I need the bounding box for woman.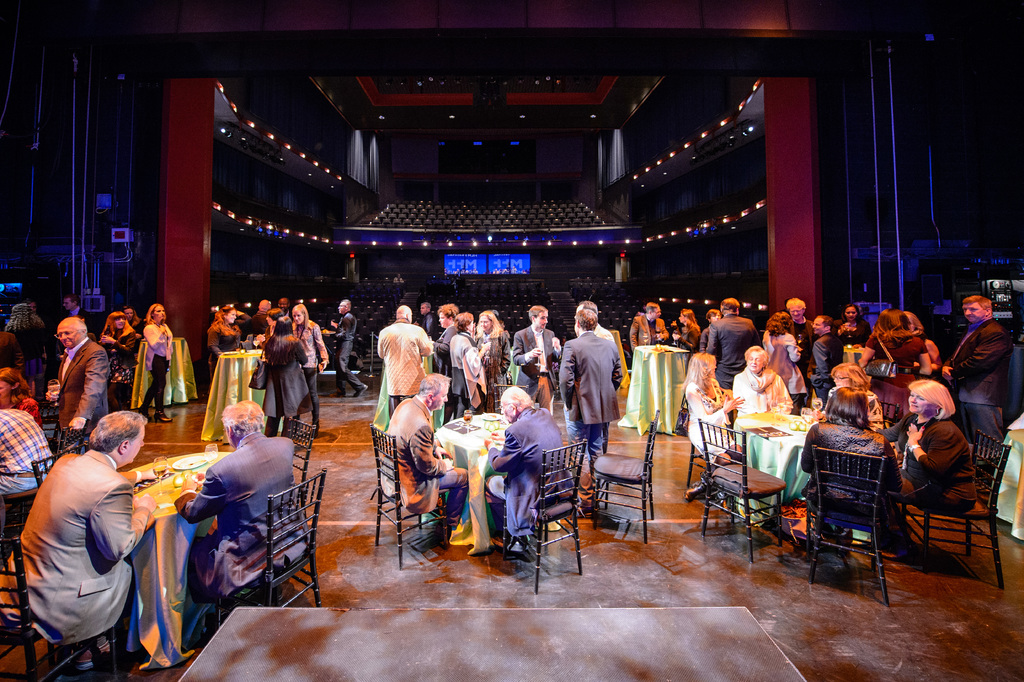
Here it is: locate(801, 384, 906, 555).
